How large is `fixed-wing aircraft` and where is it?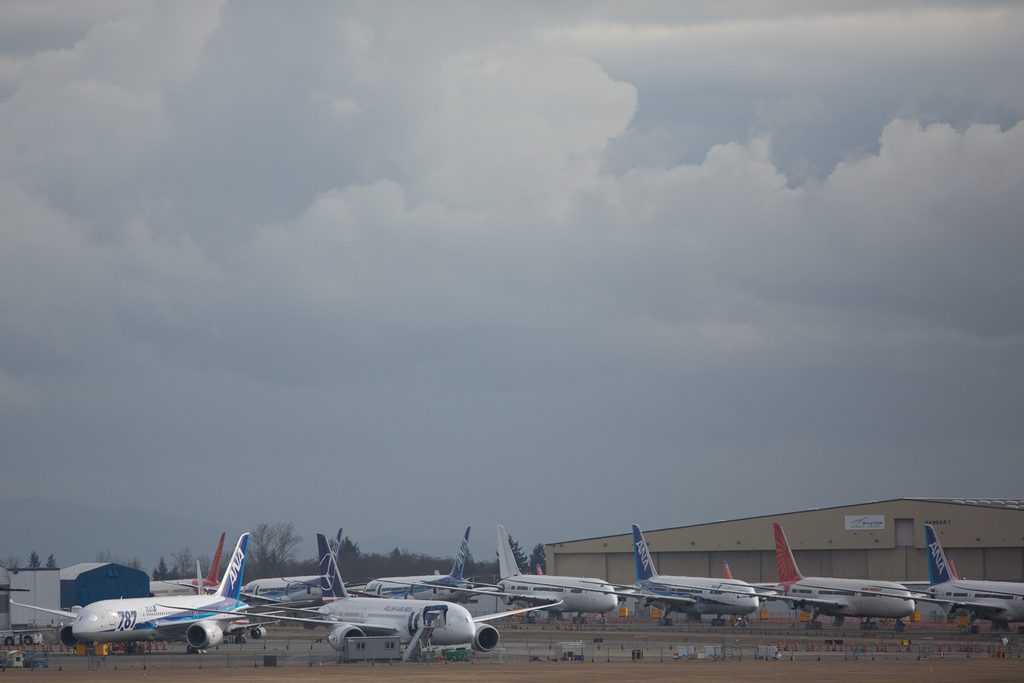
Bounding box: bbox=(374, 528, 636, 618).
